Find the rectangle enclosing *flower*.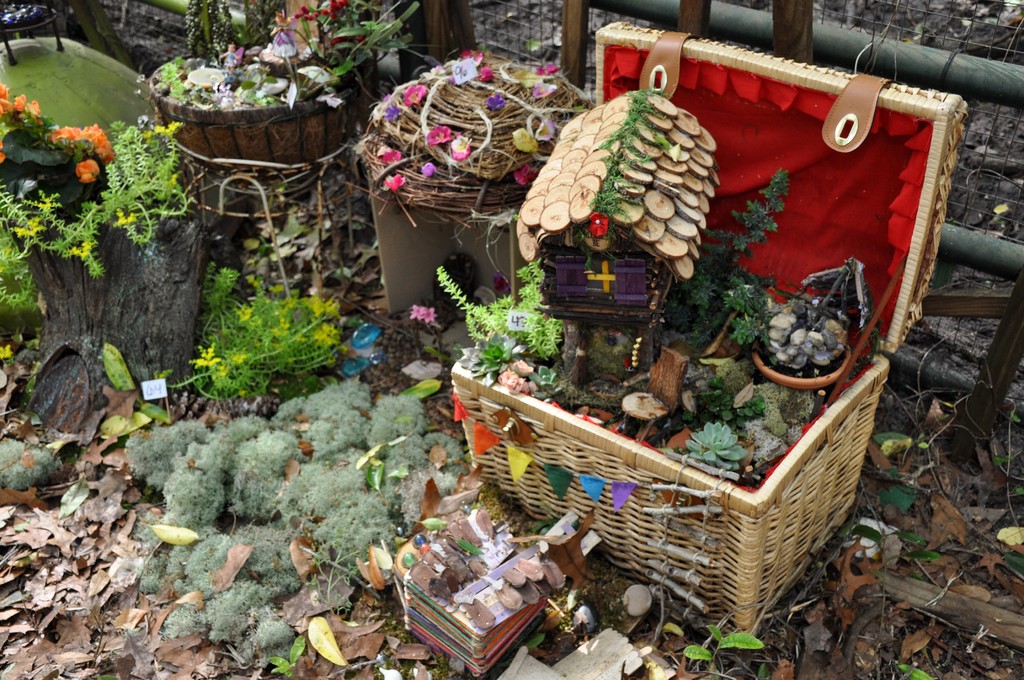
(left=382, top=150, right=400, bottom=161).
